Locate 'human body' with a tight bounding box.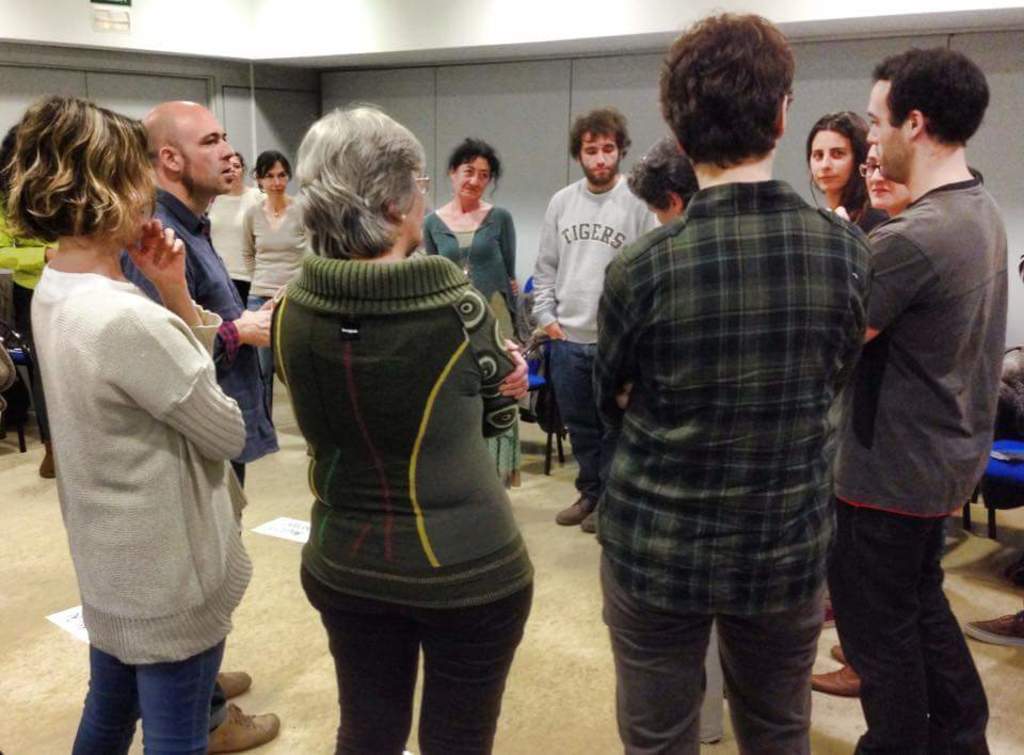
[left=263, top=110, right=530, bottom=750].
